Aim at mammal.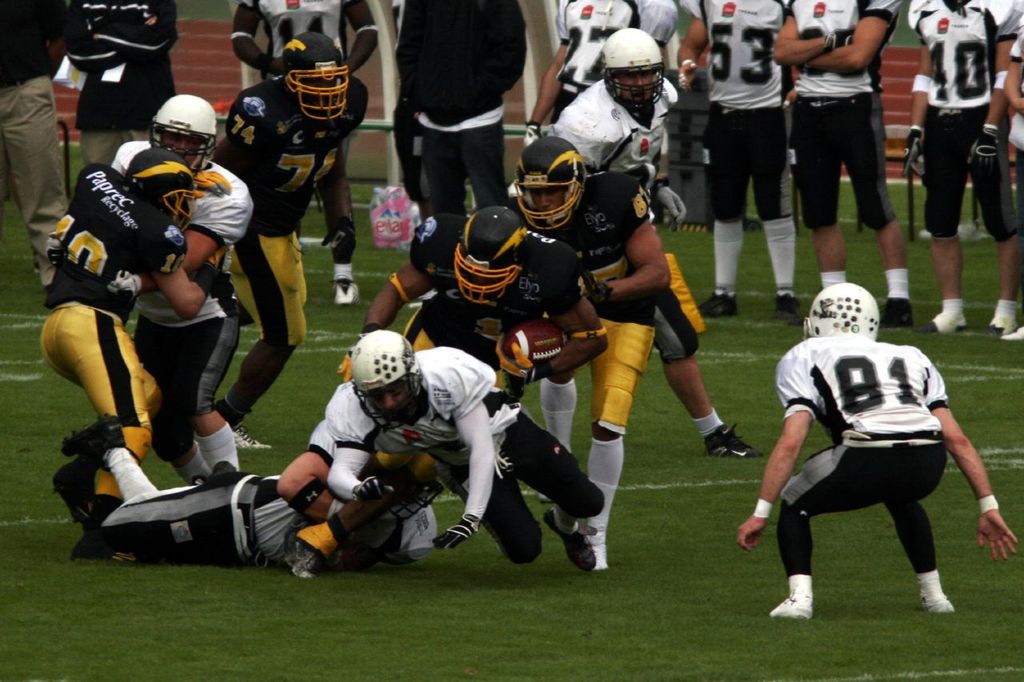
Aimed at <box>227,0,382,305</box>.
